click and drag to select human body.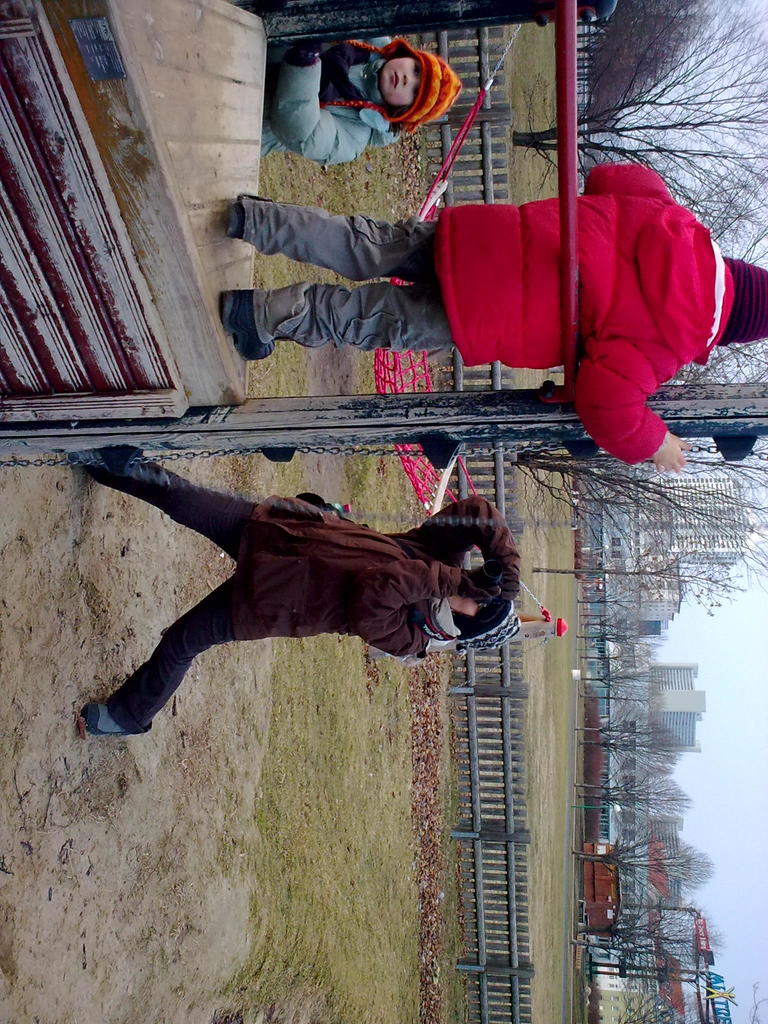
Selection: locate(266, 33, 460, 169).
